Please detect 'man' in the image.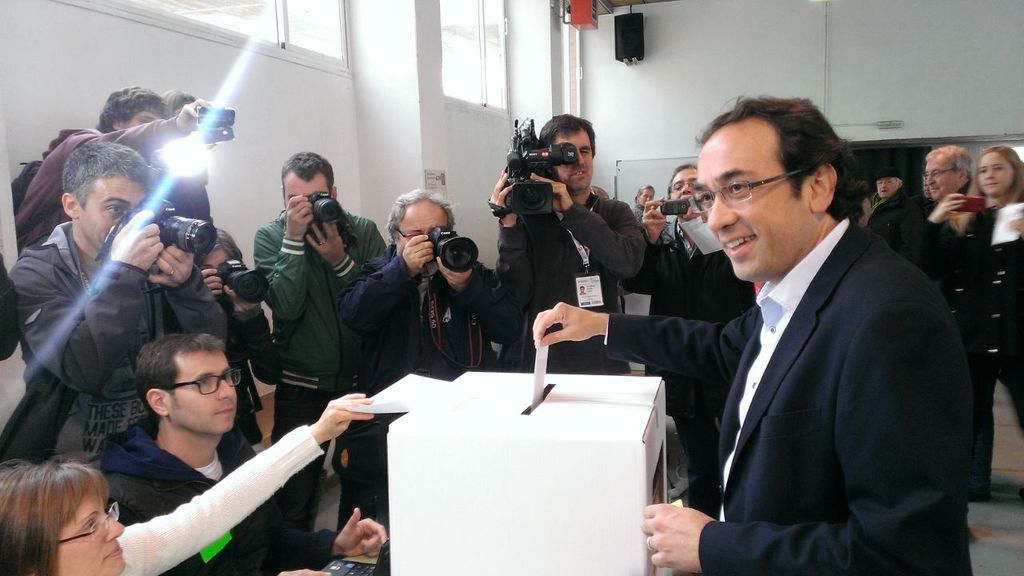
Rect(250, 151, 389, 446).
